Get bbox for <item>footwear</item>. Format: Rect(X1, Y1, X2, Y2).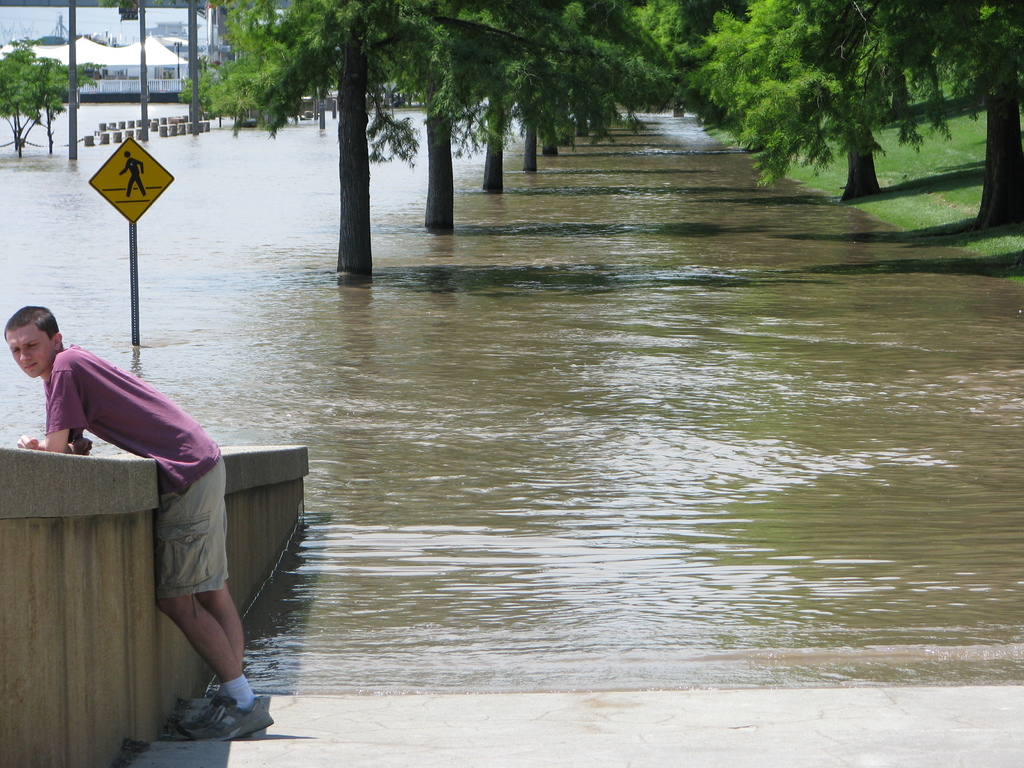
Rect(210, 695, 273, 746).
